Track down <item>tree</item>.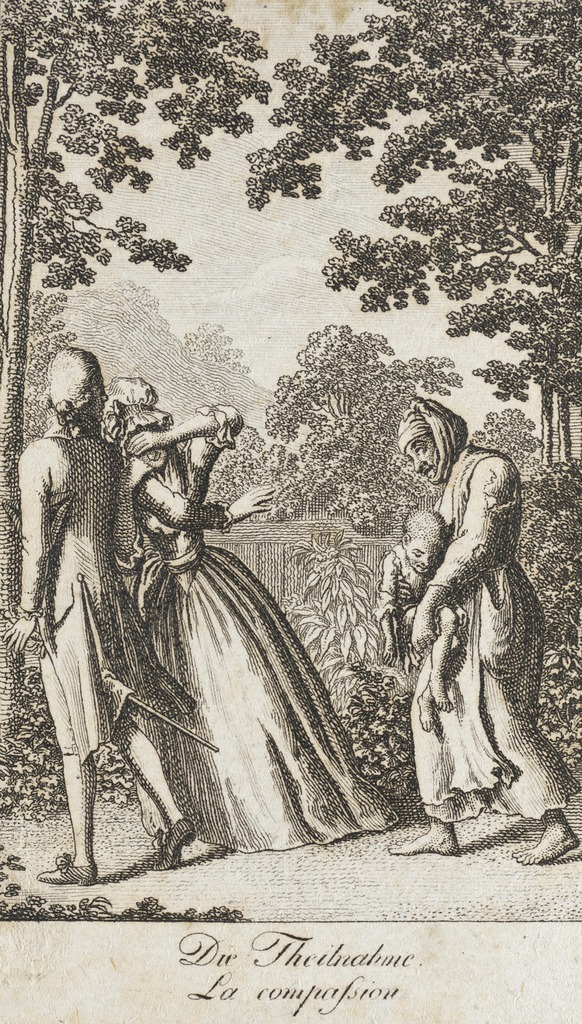
Tracked to detection(28, 268, 296, 524).
